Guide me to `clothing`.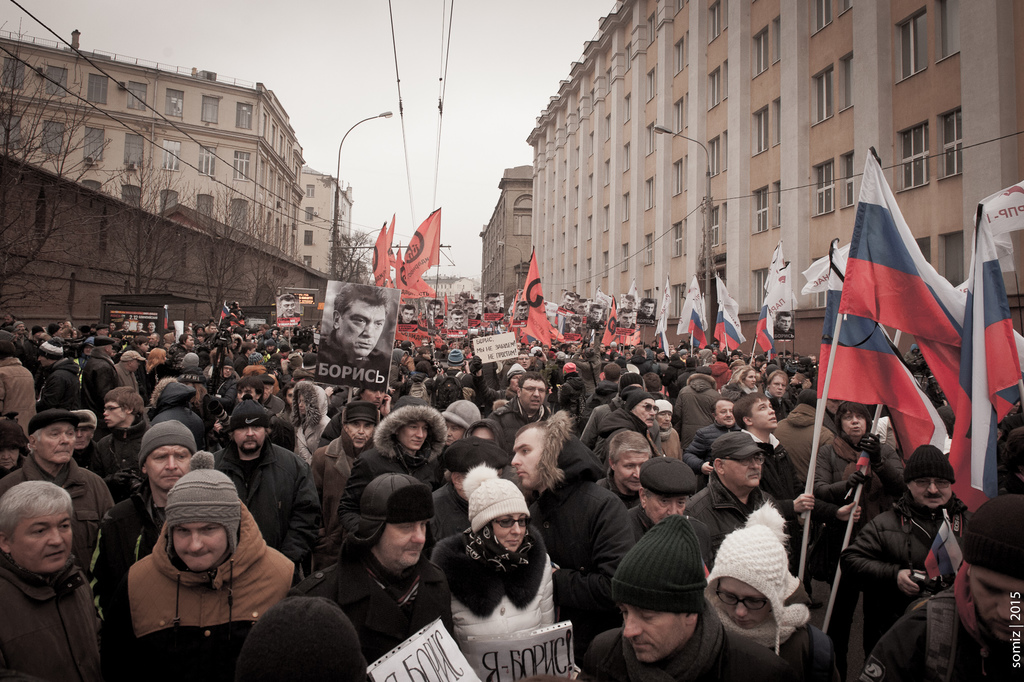
Guidance: 82 354 120 401.
